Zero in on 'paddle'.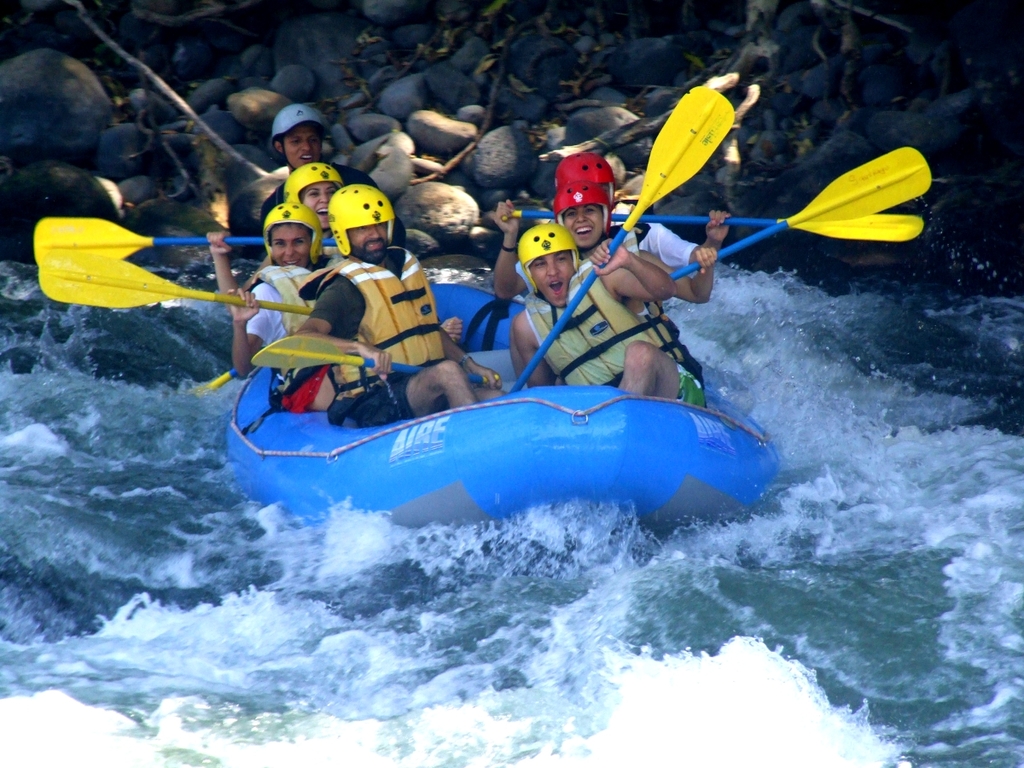
Zeroed in: 509:215:922:241.
